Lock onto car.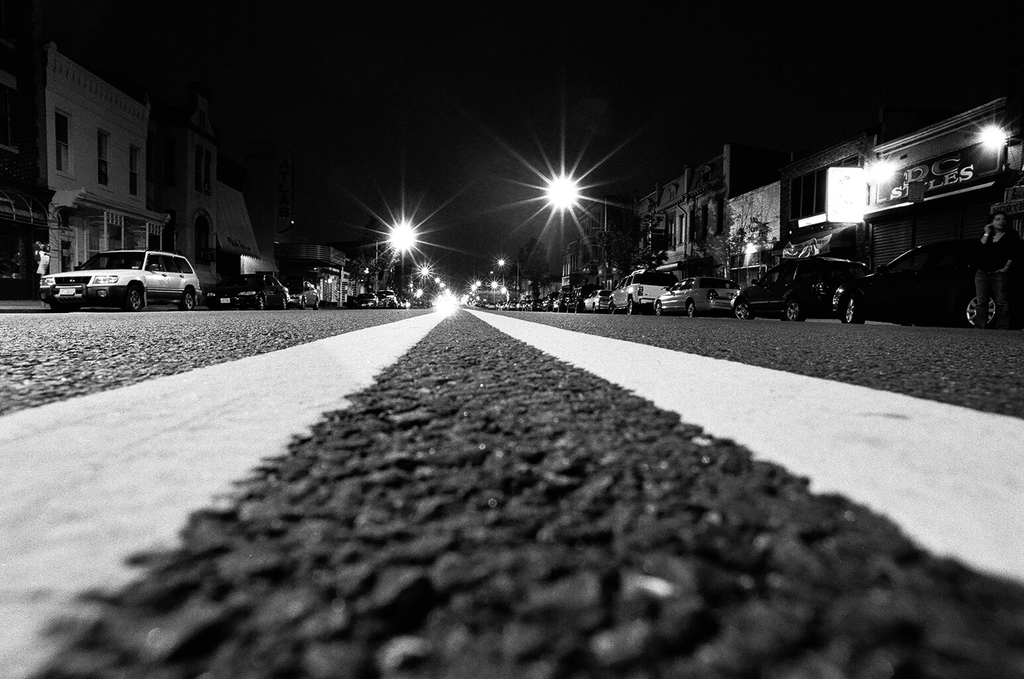
Locked: crop(39, 247, 201, 310).
